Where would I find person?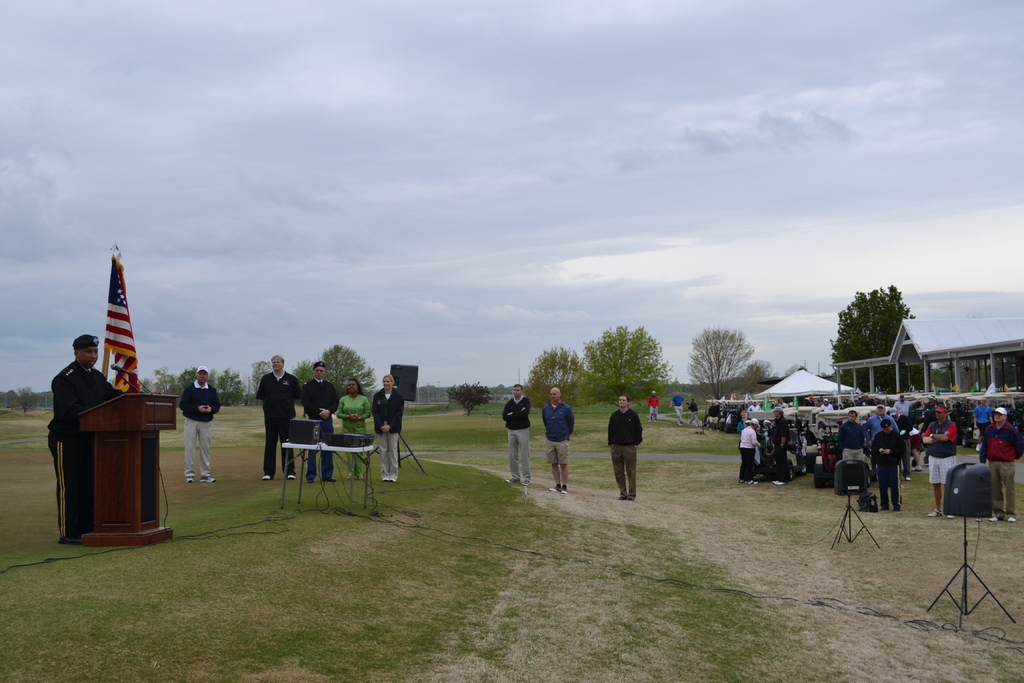
At bbox=[972, 399, 992, 452].
